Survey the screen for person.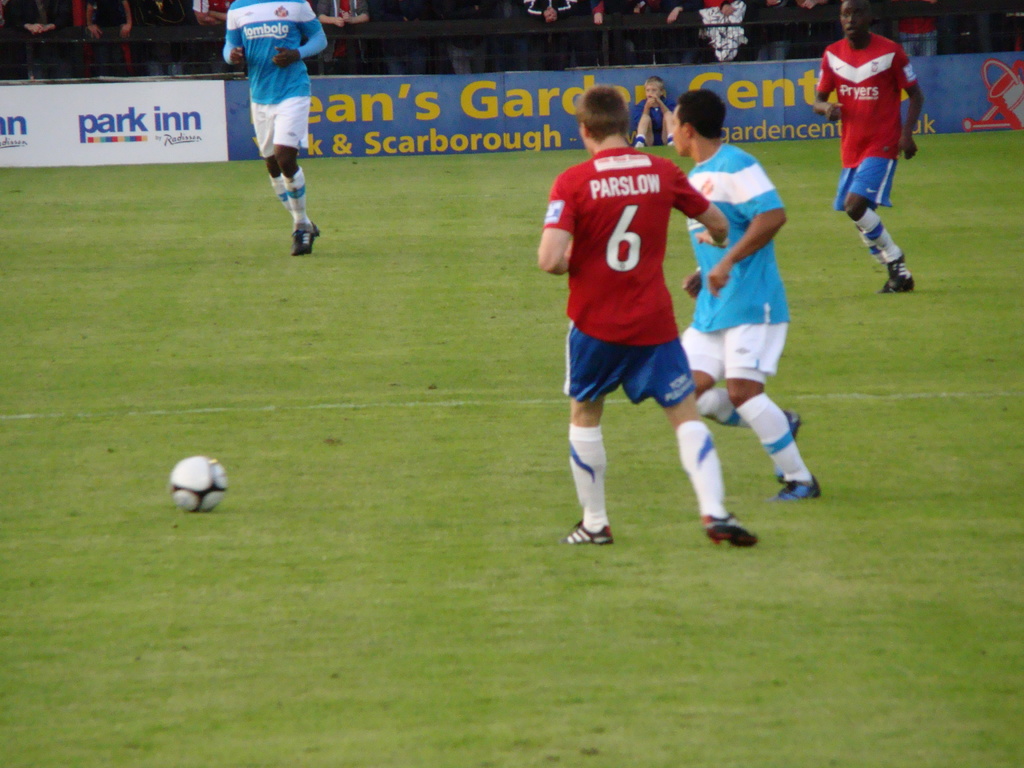
Survey found: 804,0,934,286.
